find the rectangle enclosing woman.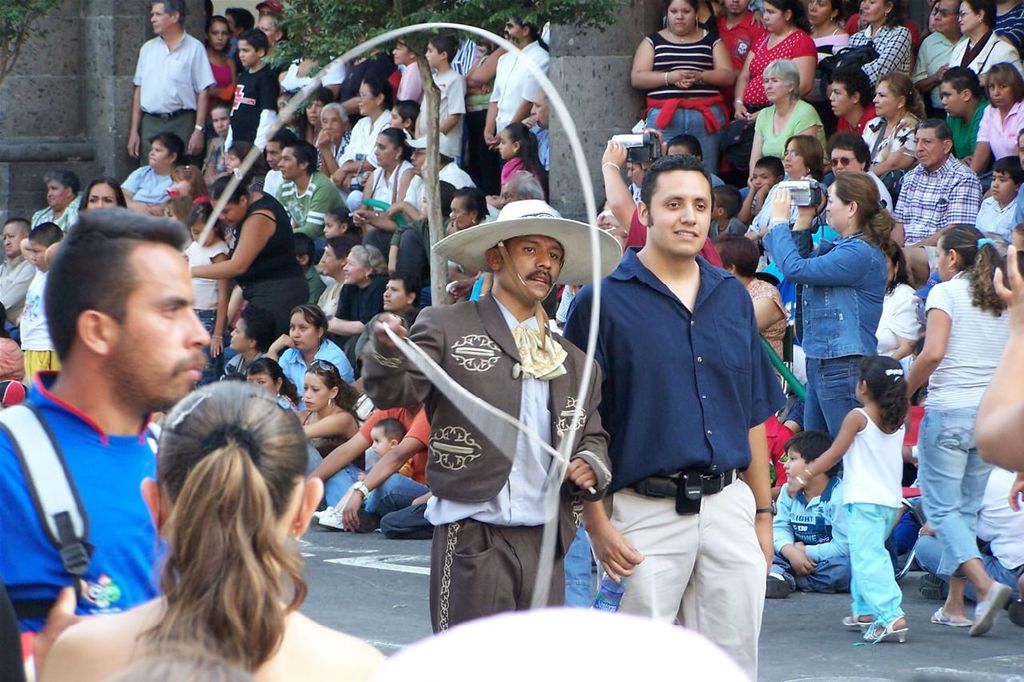
x1=79, y1=175, x2=128, y2=211.
